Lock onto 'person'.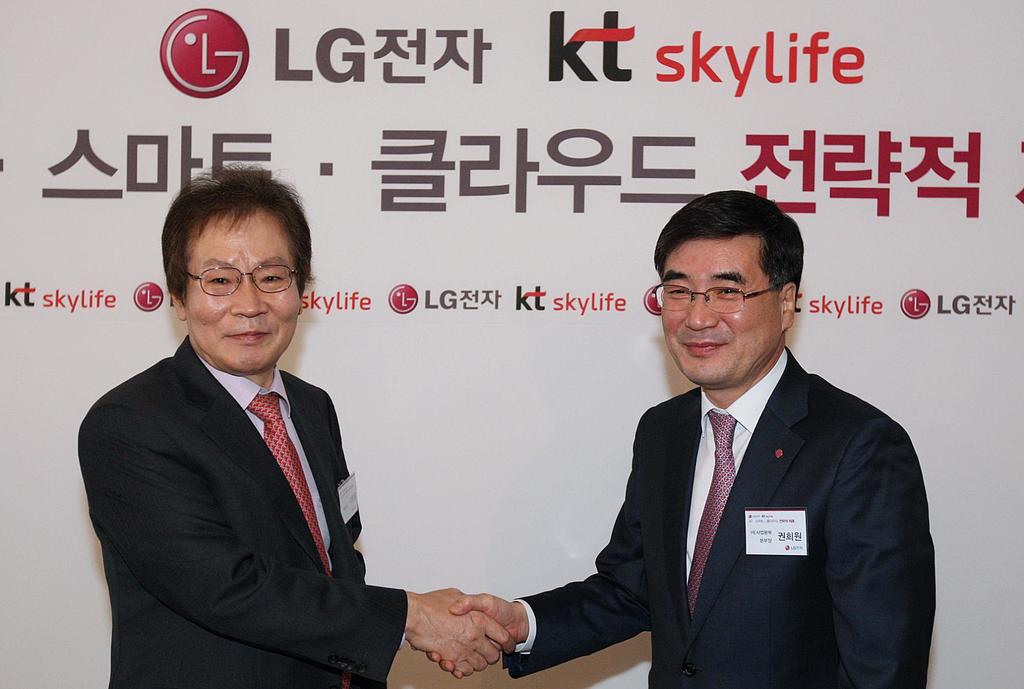
Locked: Rect(74, 167, 414, 688).
